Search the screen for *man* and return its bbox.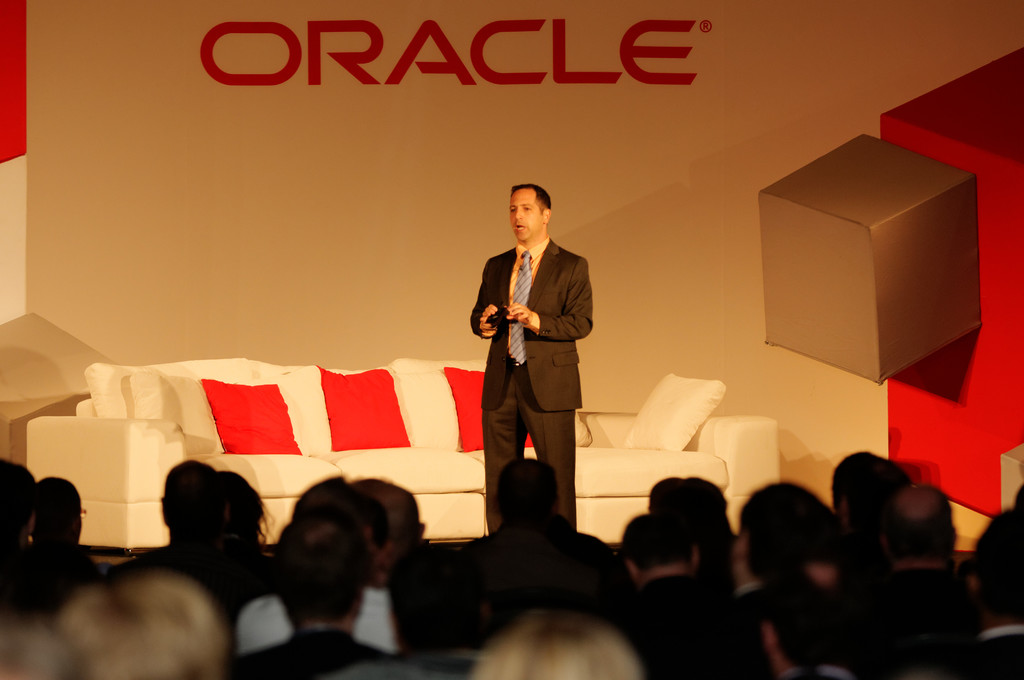
Found: detection(751, 537, 845, 679).
